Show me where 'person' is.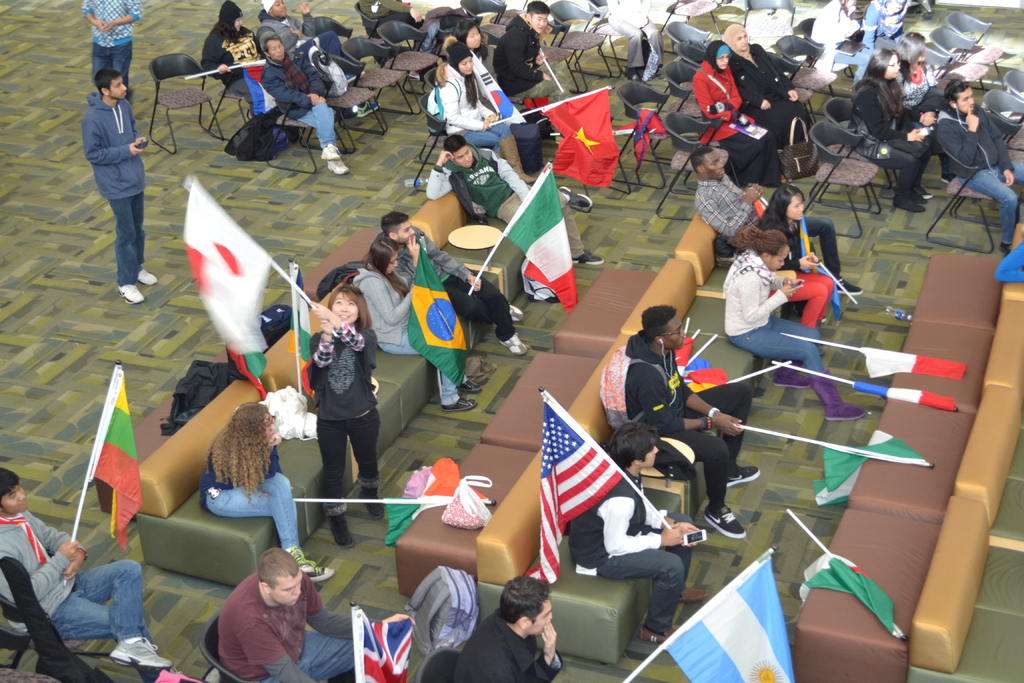
'person' is at locate(688, 40, 789, 187).
